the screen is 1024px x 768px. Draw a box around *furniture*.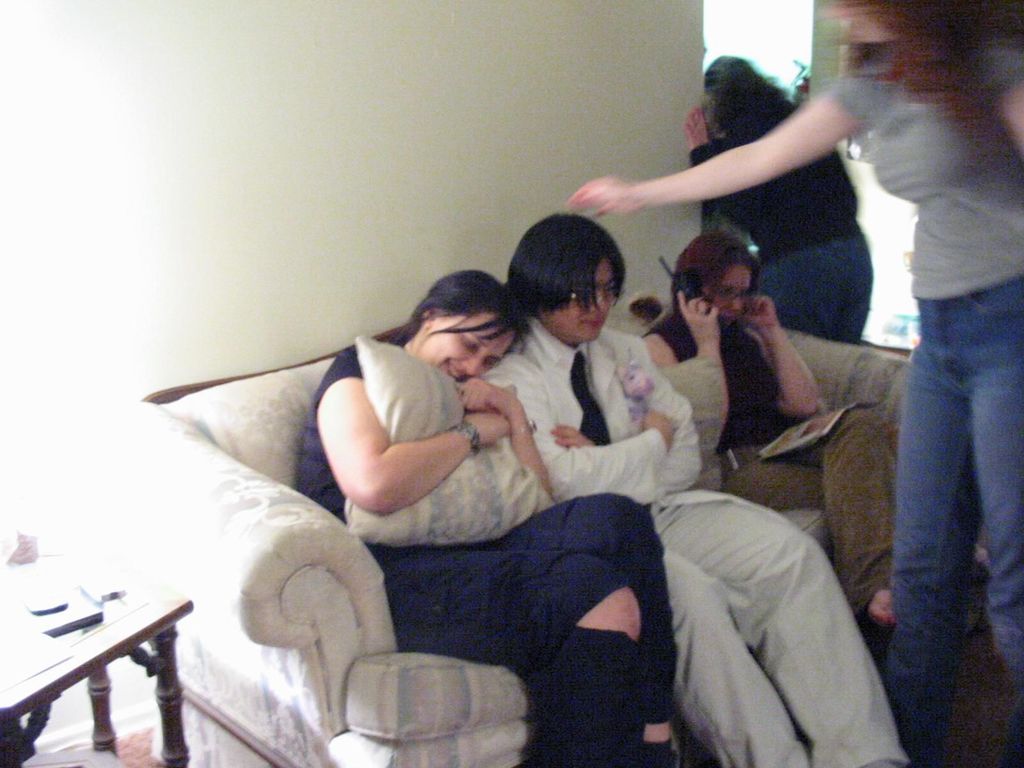
<box>90,292,989,767</box>.
